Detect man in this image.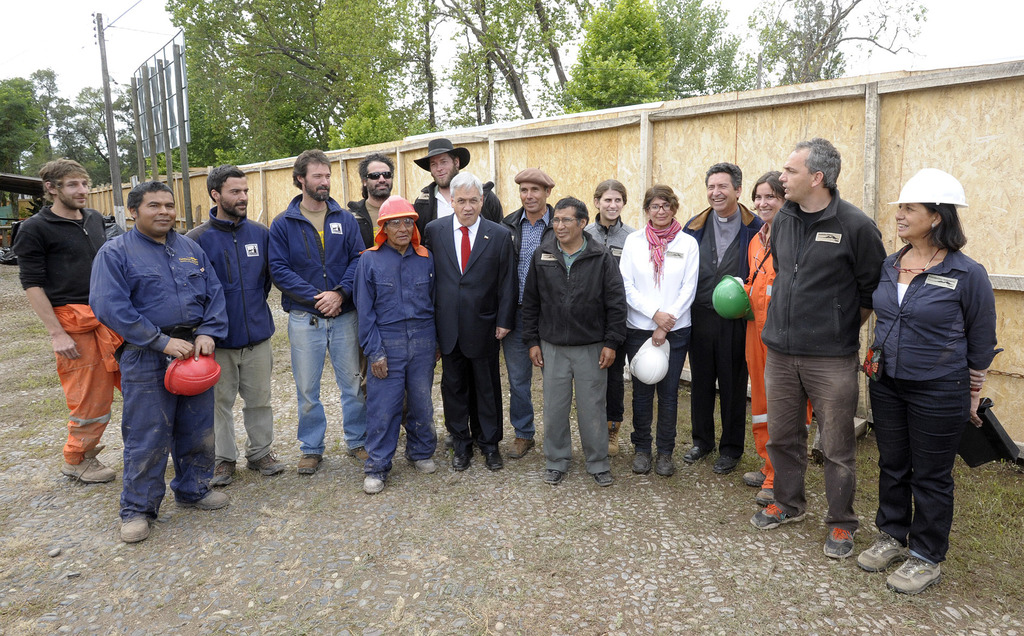
Detection: locate(184, 165, 287, 490).
